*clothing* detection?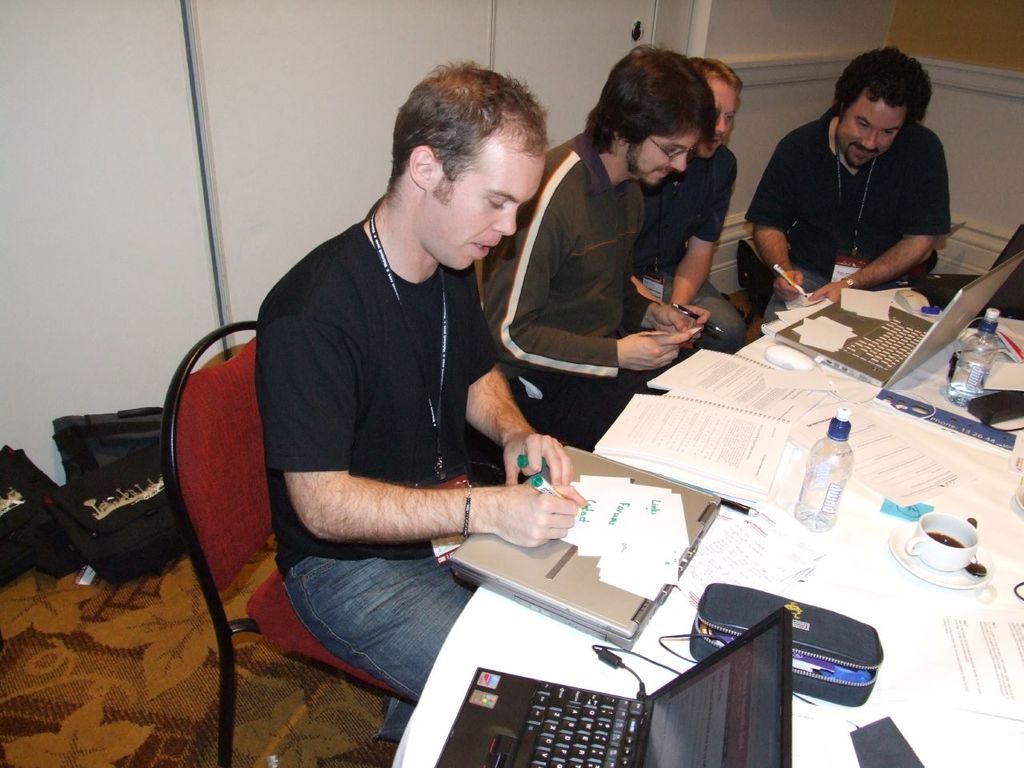
(left=625, top=145, right=746, bottom=374)
